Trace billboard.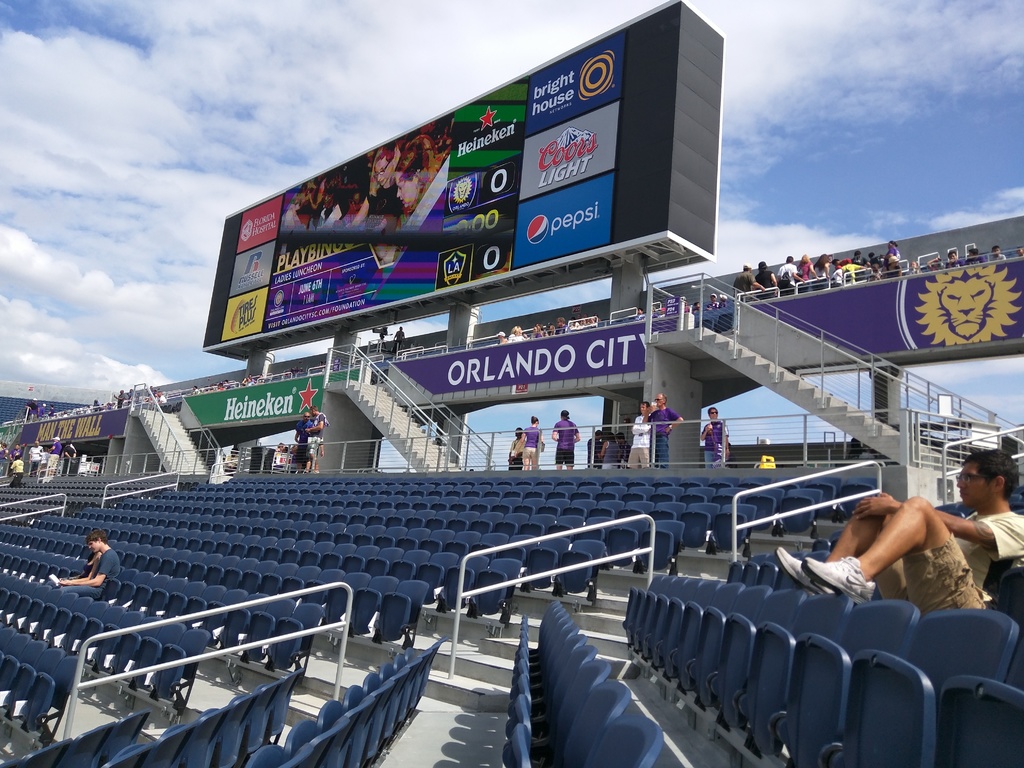
Traced to [172,368,370,433].
